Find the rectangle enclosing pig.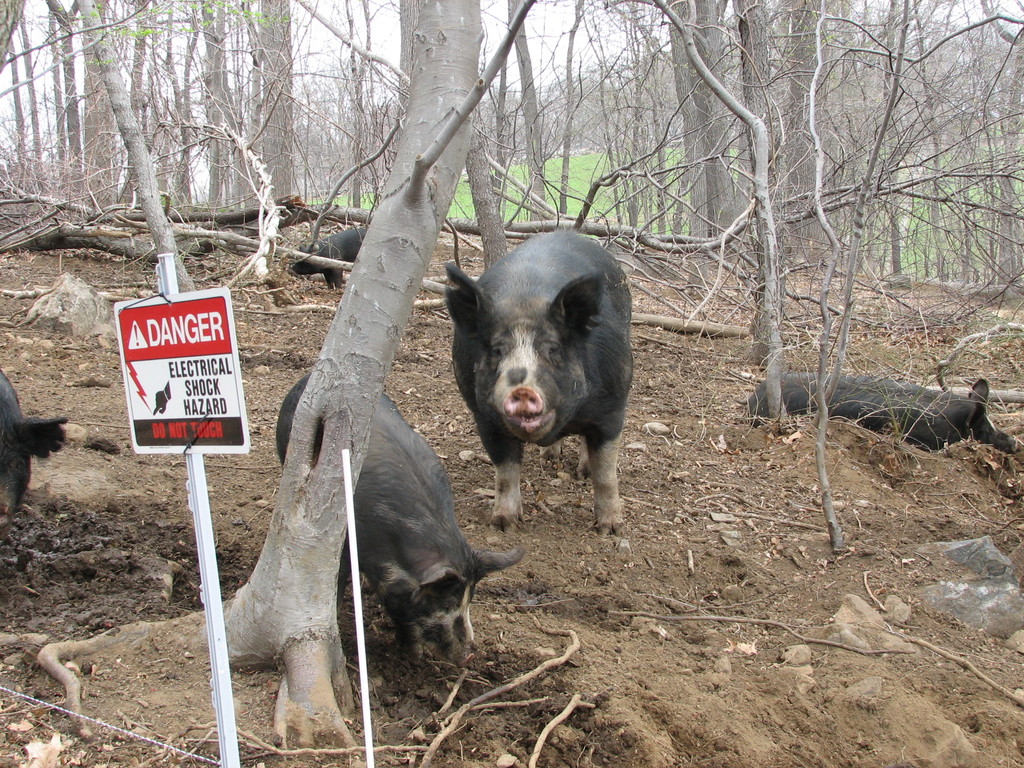
bbox(292, 227, 367, 291).
